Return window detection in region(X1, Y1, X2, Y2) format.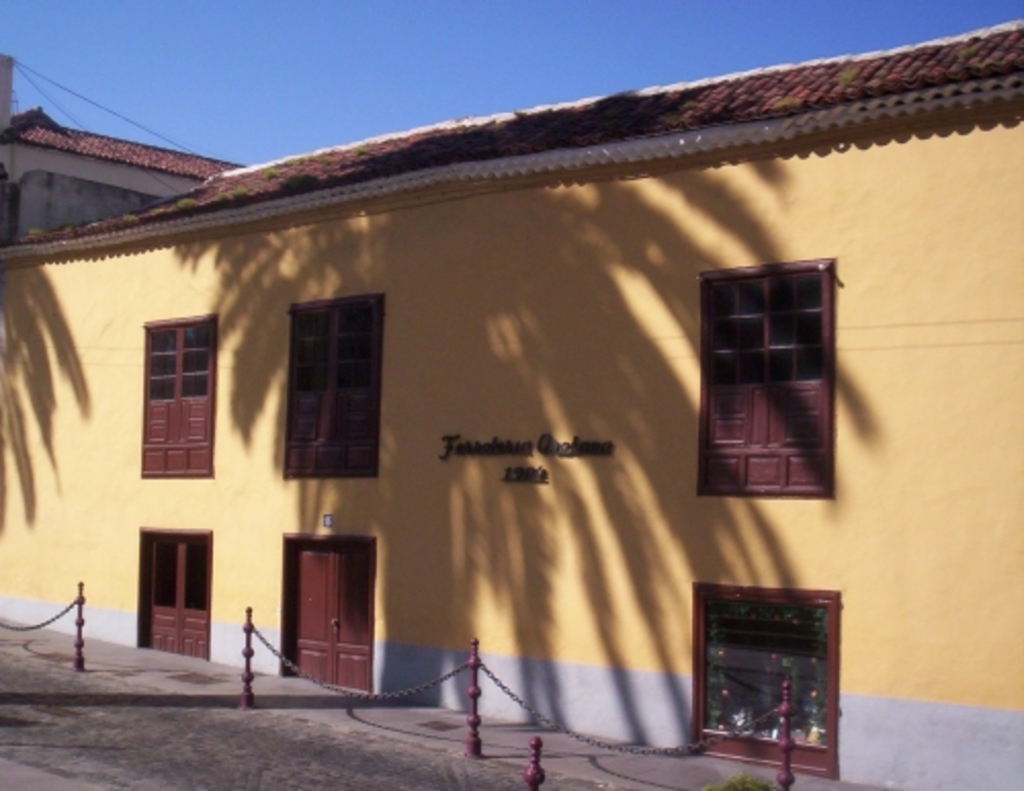
region(133, 533, 219, 682).
